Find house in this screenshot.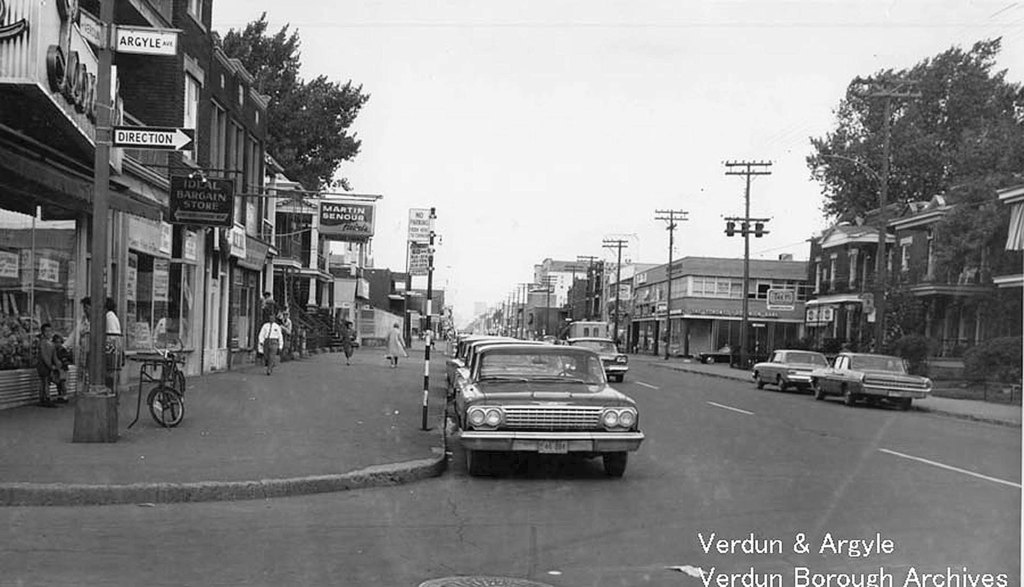
The bounding box for house is <bbox>88, 0, 203, 393</bbox>.
